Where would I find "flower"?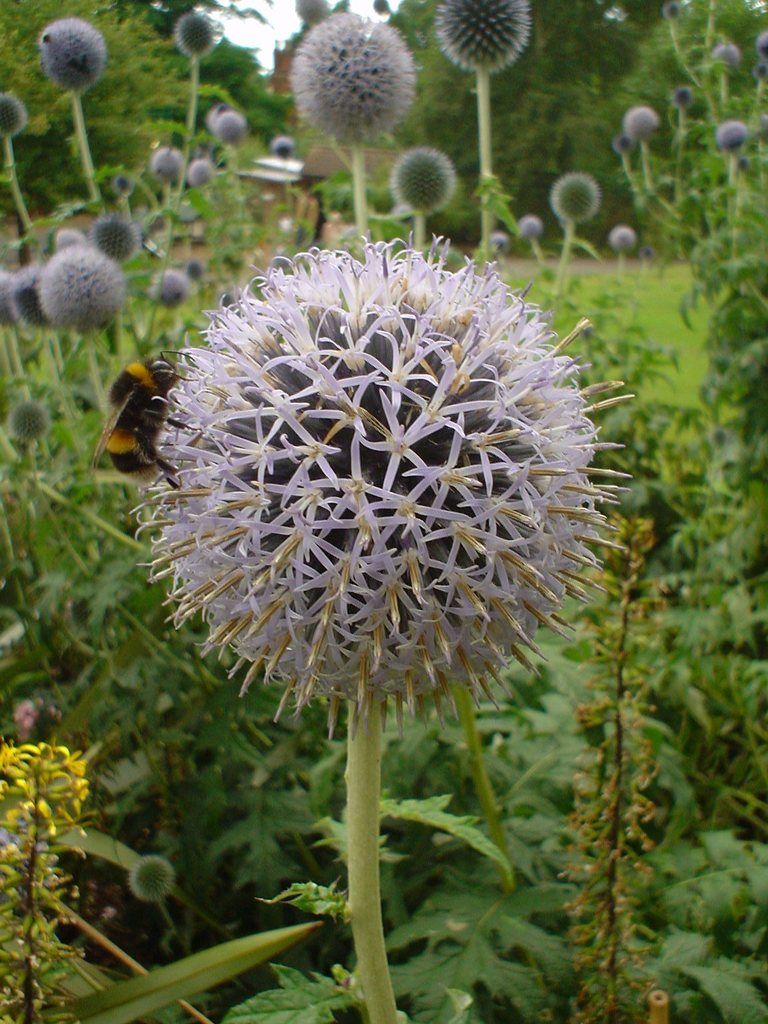
At x1=555 y1=172 x2=604 y2=225.
